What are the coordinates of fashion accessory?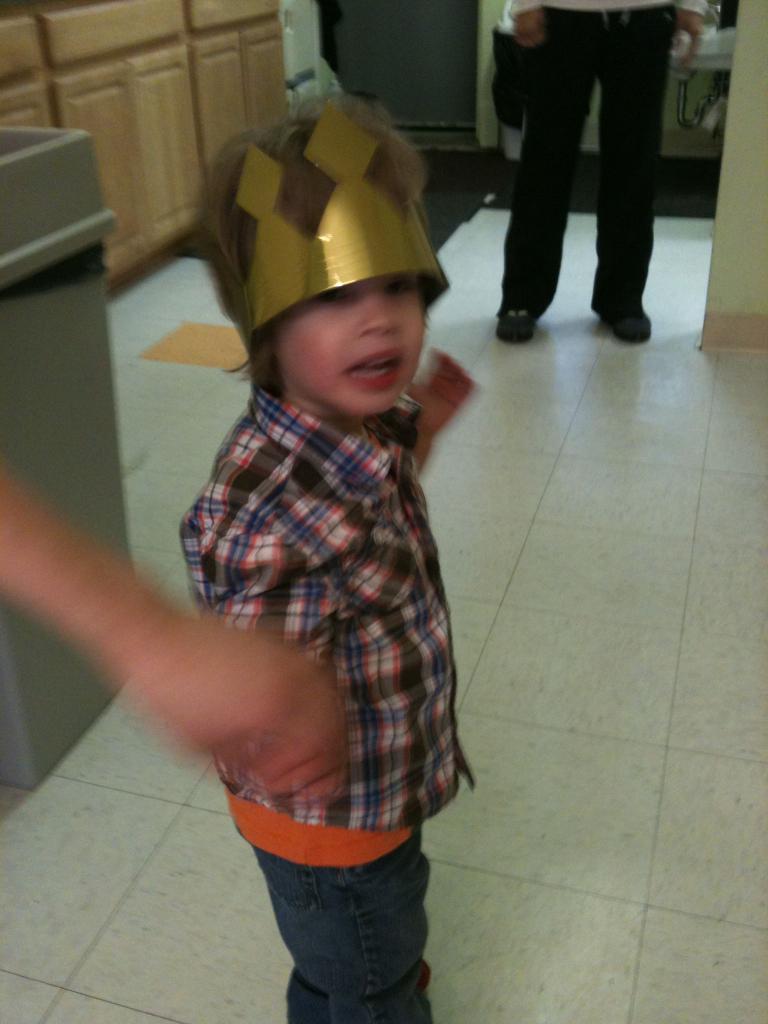
rect(549, 1, 672, 28).
